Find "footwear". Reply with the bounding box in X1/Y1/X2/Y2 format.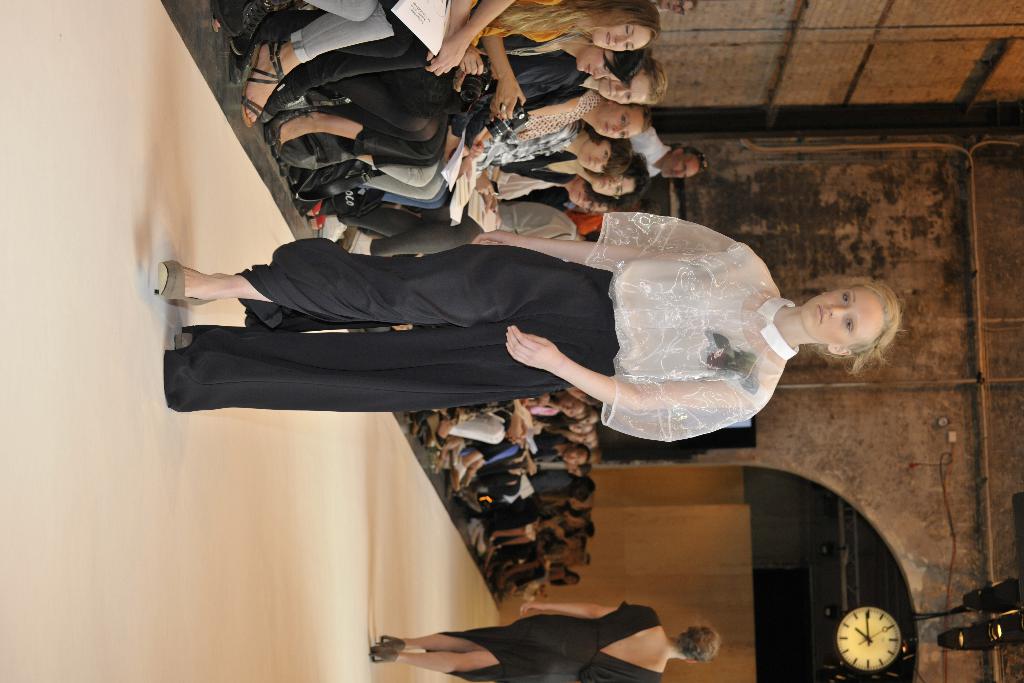
282/165/287/178.
